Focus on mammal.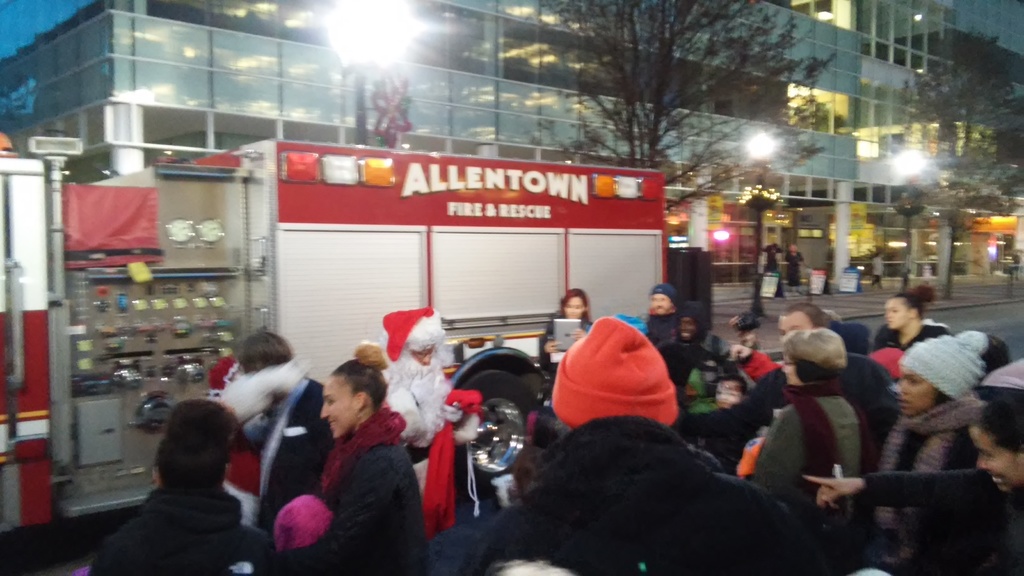
Focused at [873,289,941,357].
